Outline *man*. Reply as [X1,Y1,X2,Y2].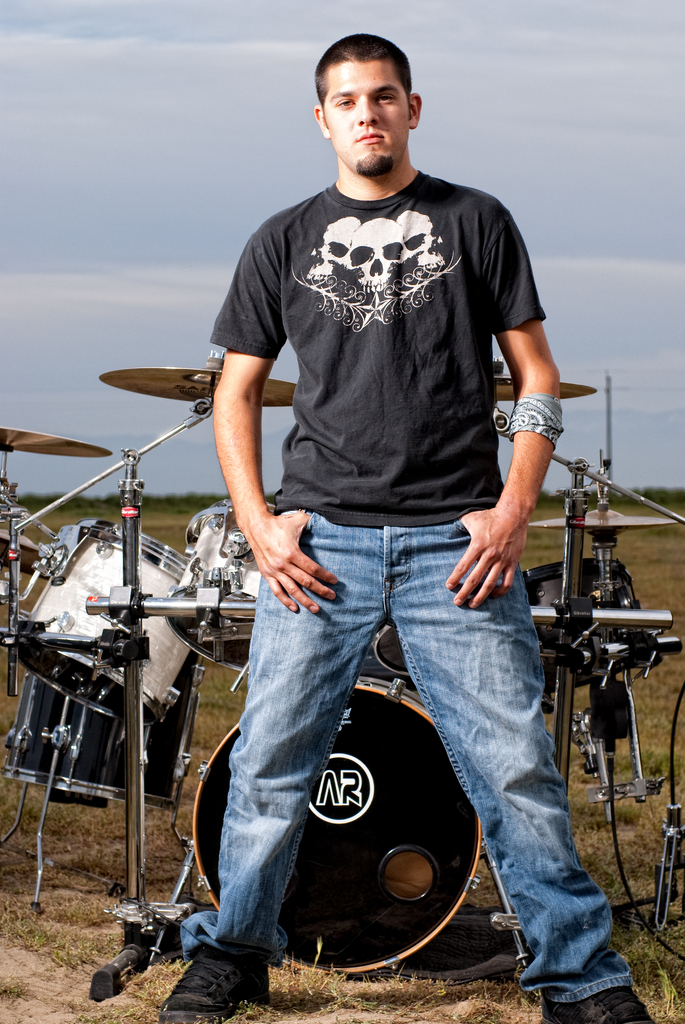
[150,92,601,980].
